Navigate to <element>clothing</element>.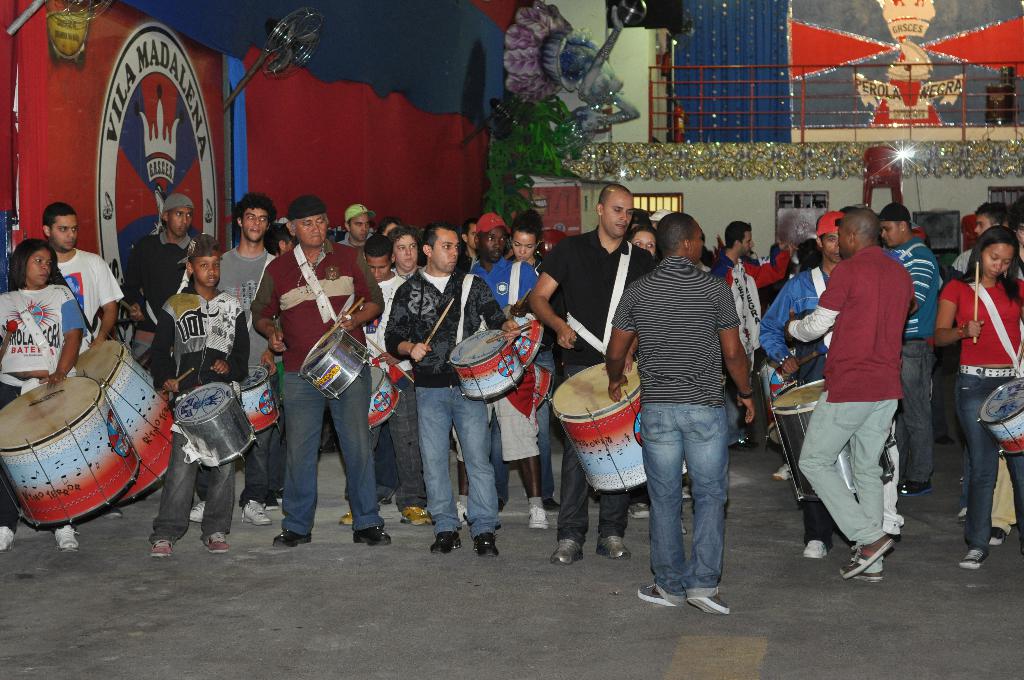
Navigation target: {"left": 48, "top": 245, "right": 124, "bottom": 350}.
